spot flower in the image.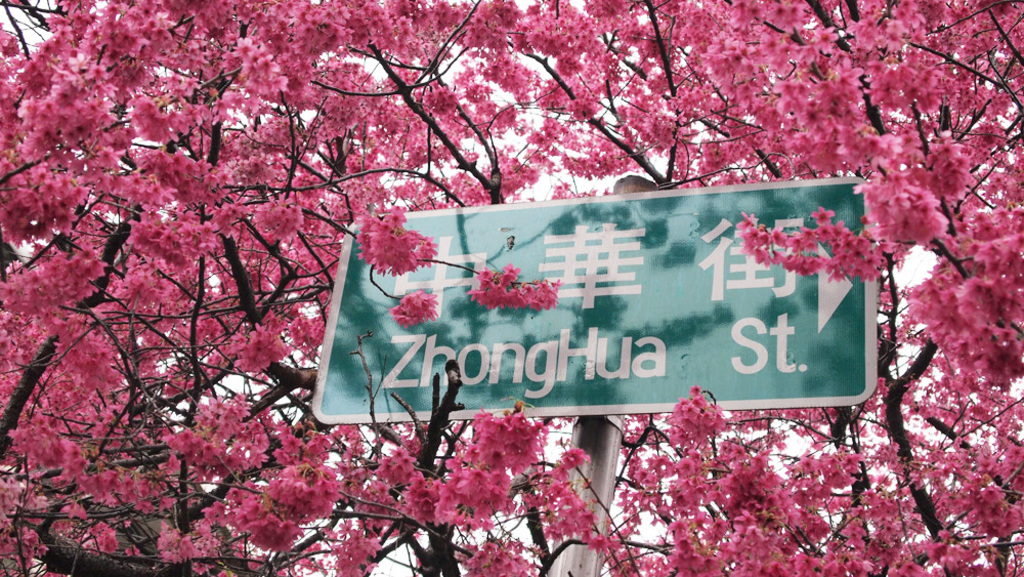
flower found at 459:470:487:501.
